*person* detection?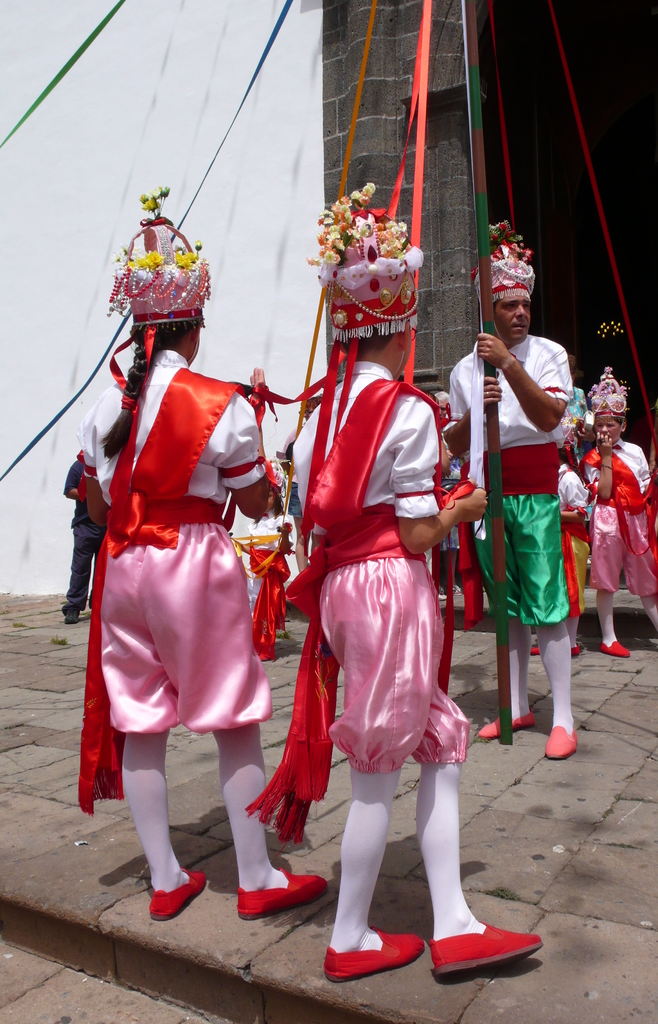
{"left": 429, "top": 393, "right": 453, "bottom": 601}
